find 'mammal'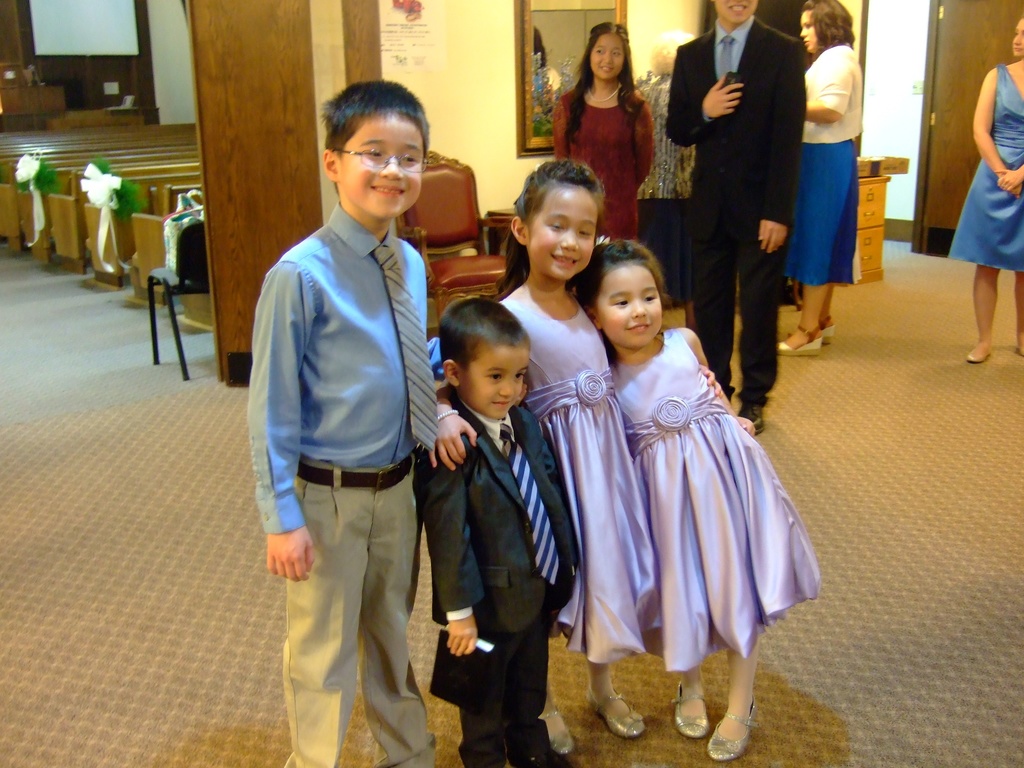
666,0,808,430
